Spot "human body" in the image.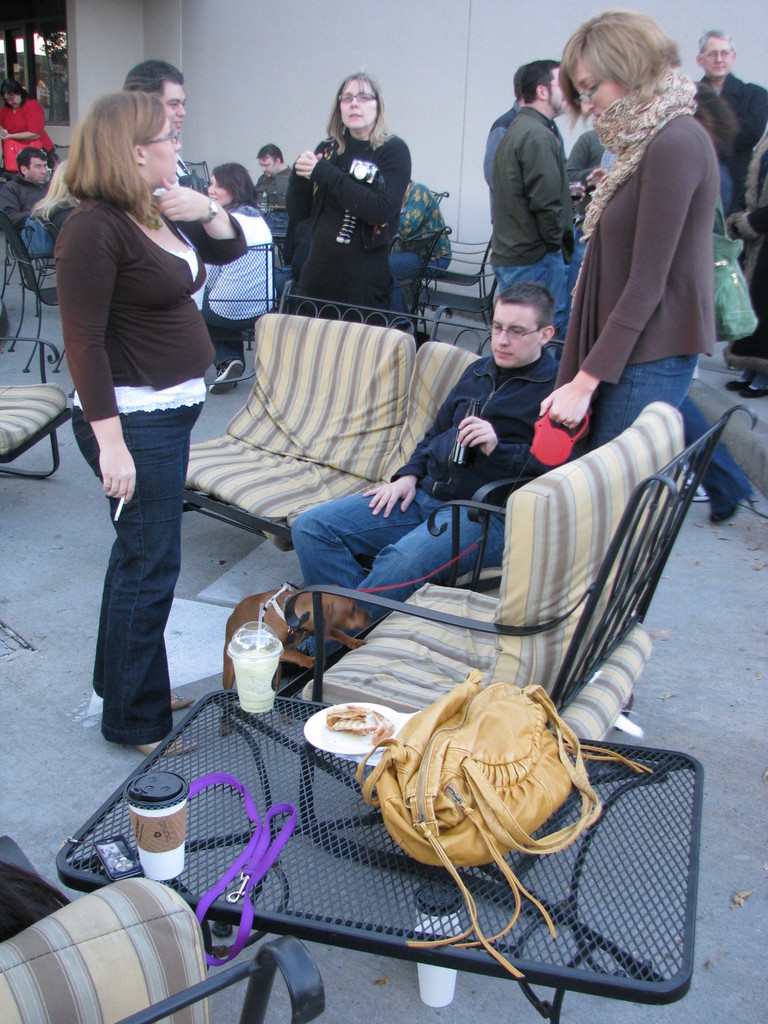
"human body" found at (x1=0, y1=150, x2=79, y2=236).
